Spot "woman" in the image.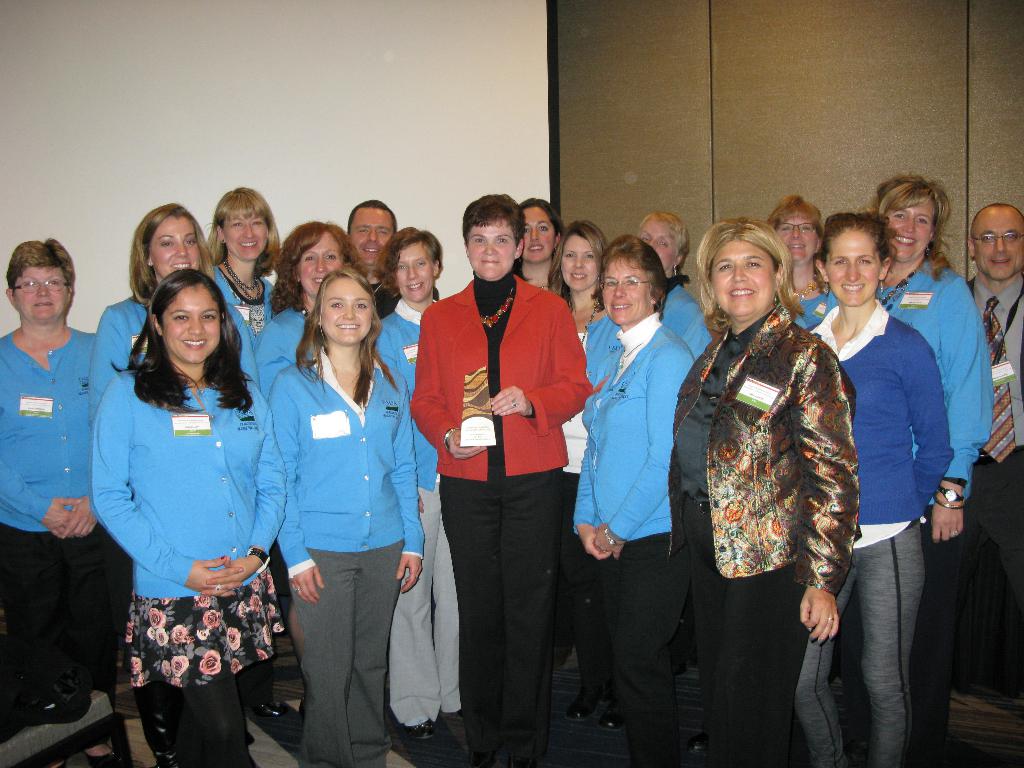
"woman" found at left=568, top=232, right=700, bottom=767.
